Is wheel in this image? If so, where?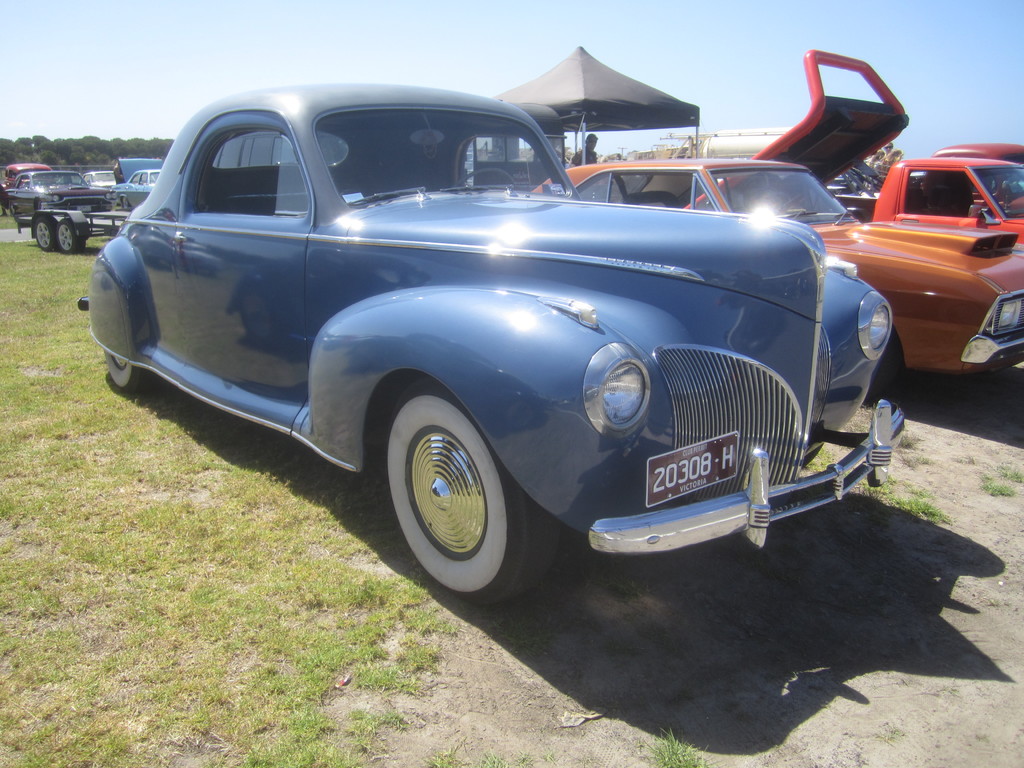
Yes, at [59,220,88,255].
